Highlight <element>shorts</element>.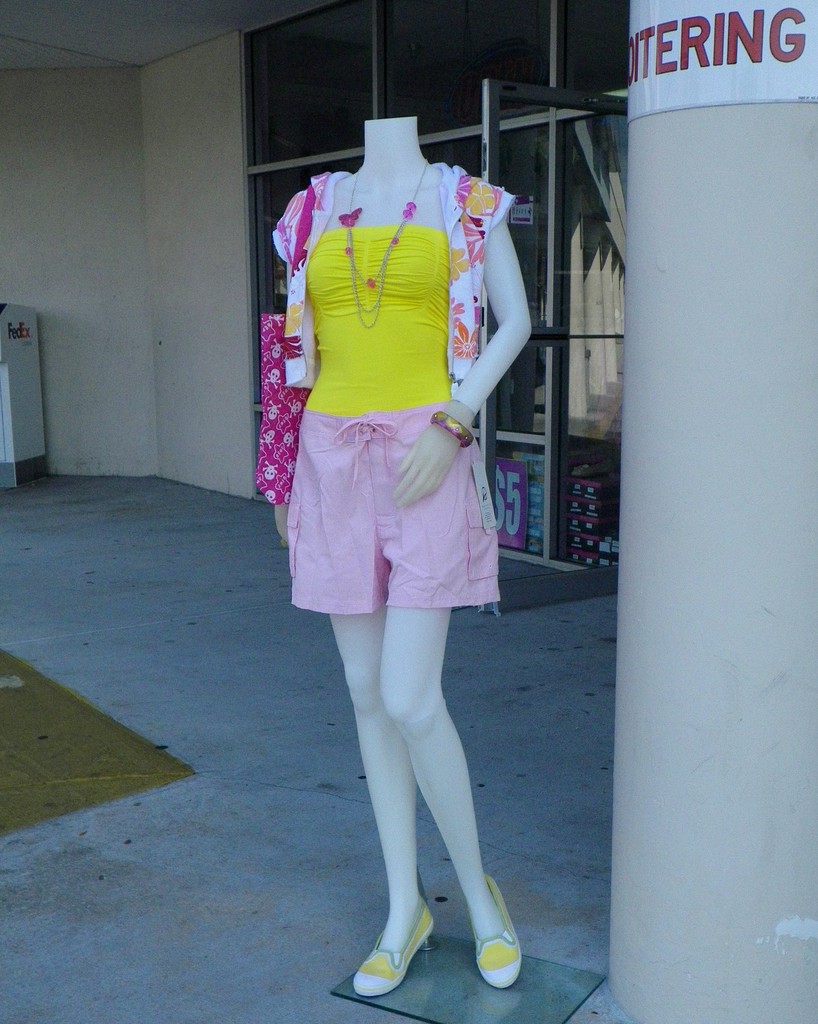
Highlighted region: l=286, t=401, r=502, b=613.
